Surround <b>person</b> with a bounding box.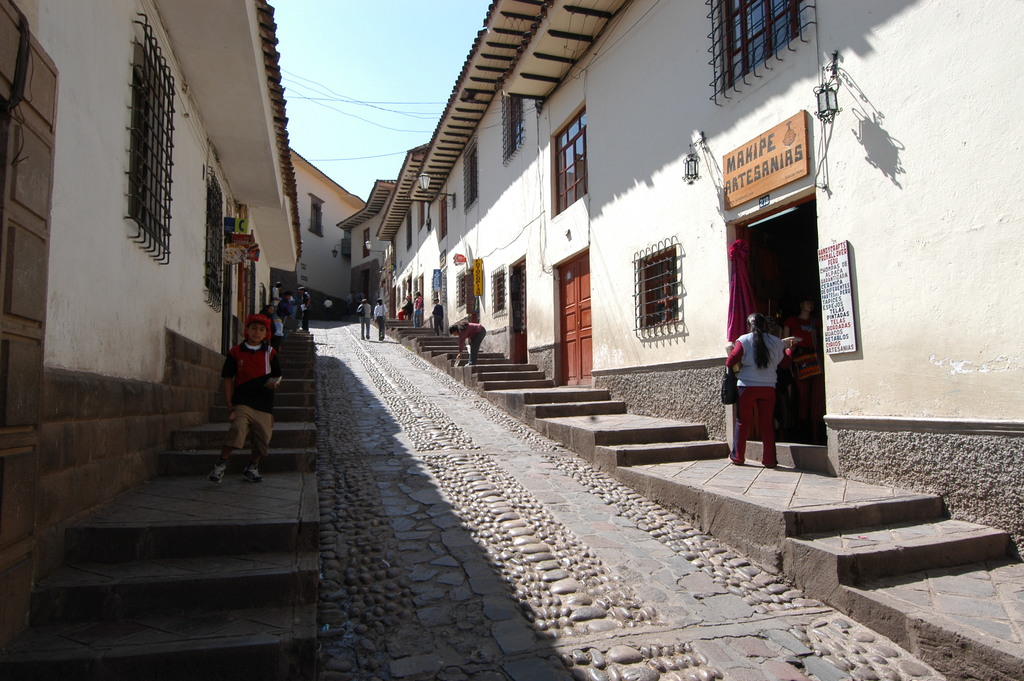
410:293:421:324.
